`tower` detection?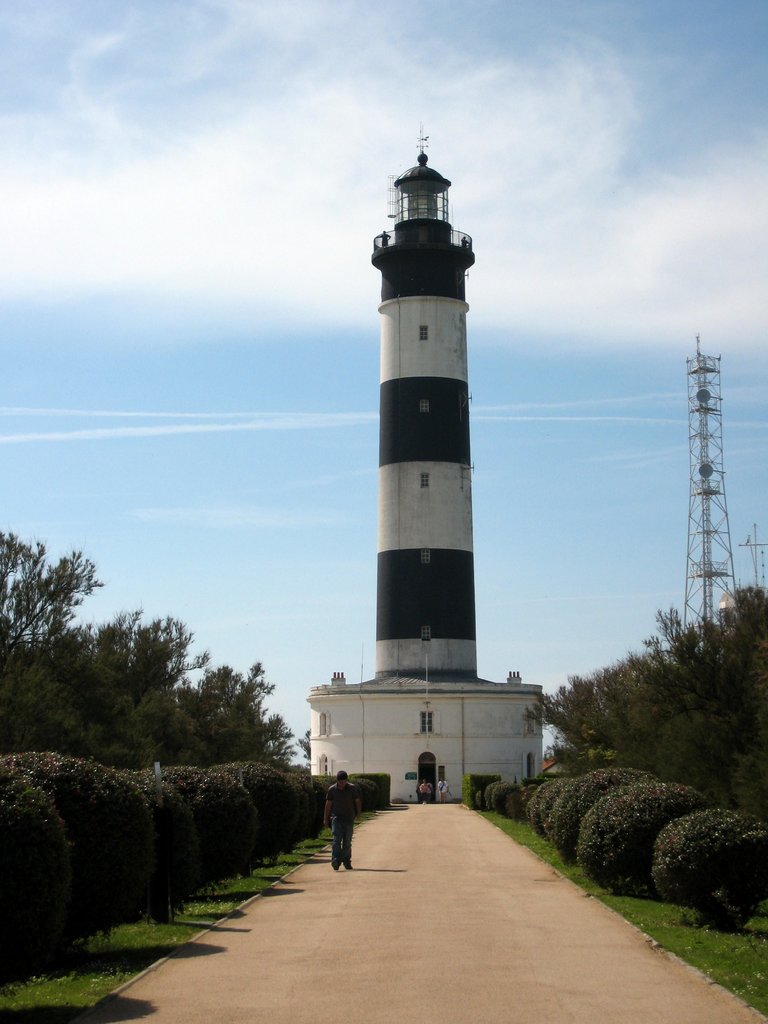
bbox(670, 351, 740, 640)
